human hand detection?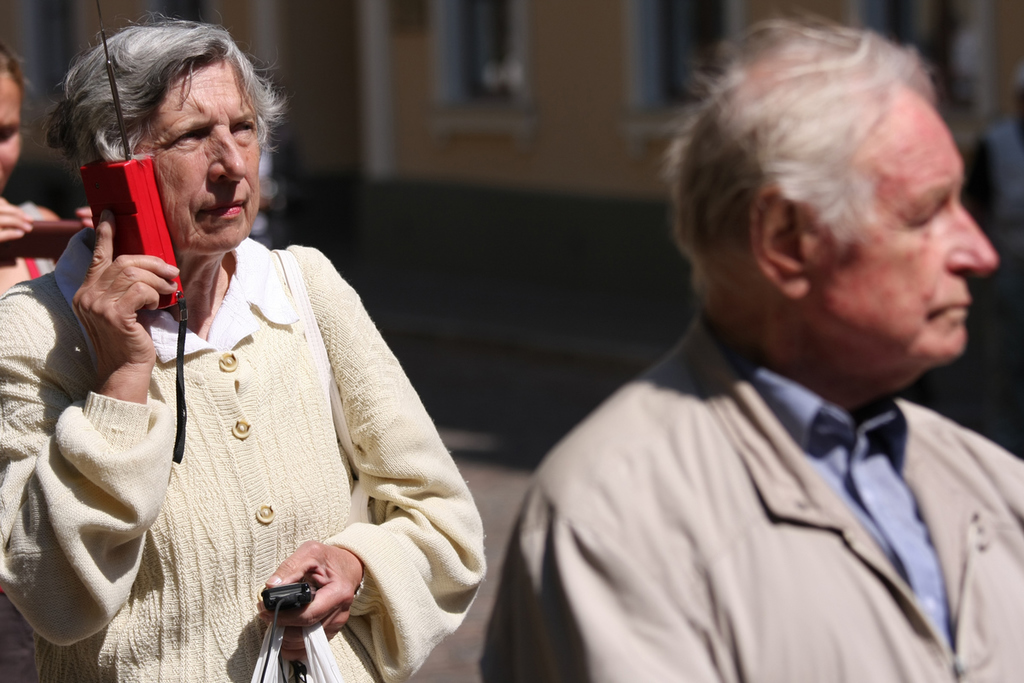
region(0, 193, 32, 241)
